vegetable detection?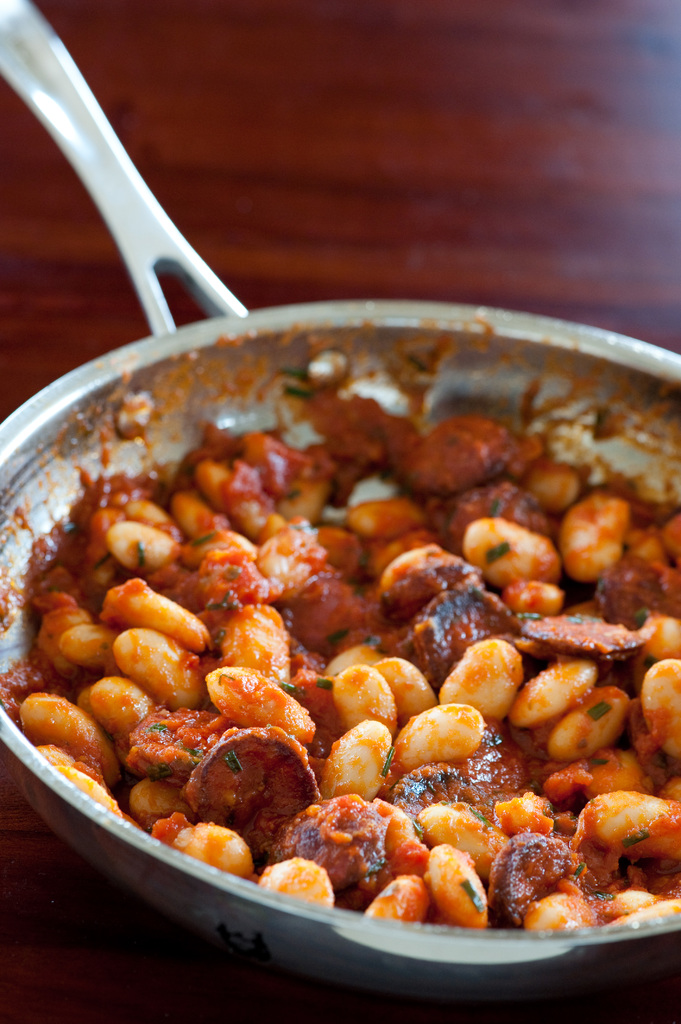
select_region(437, 640, 520, 723)
